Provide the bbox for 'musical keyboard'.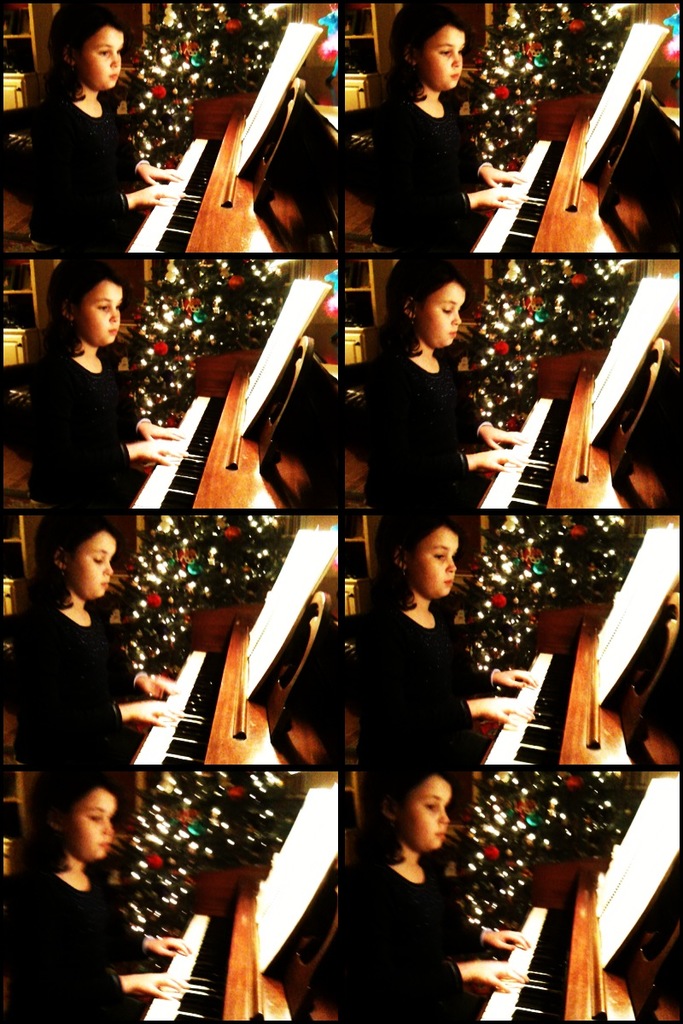
bbox=(132, 653, 216, 765).
